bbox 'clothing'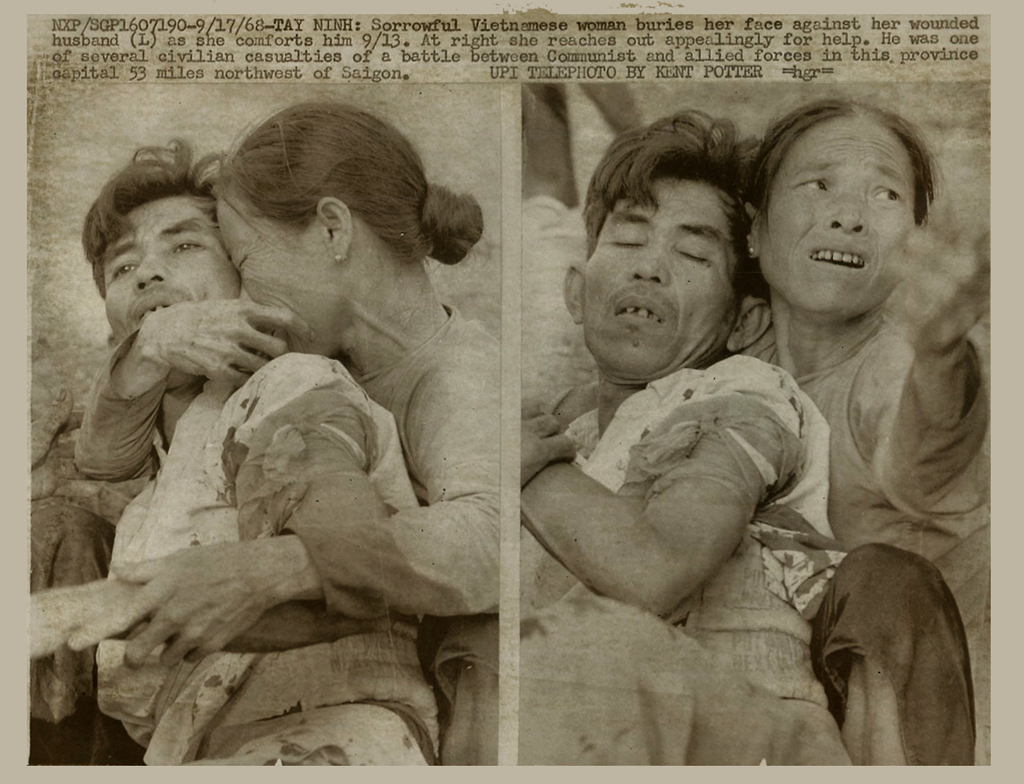
[499, 365, 853, 764]
